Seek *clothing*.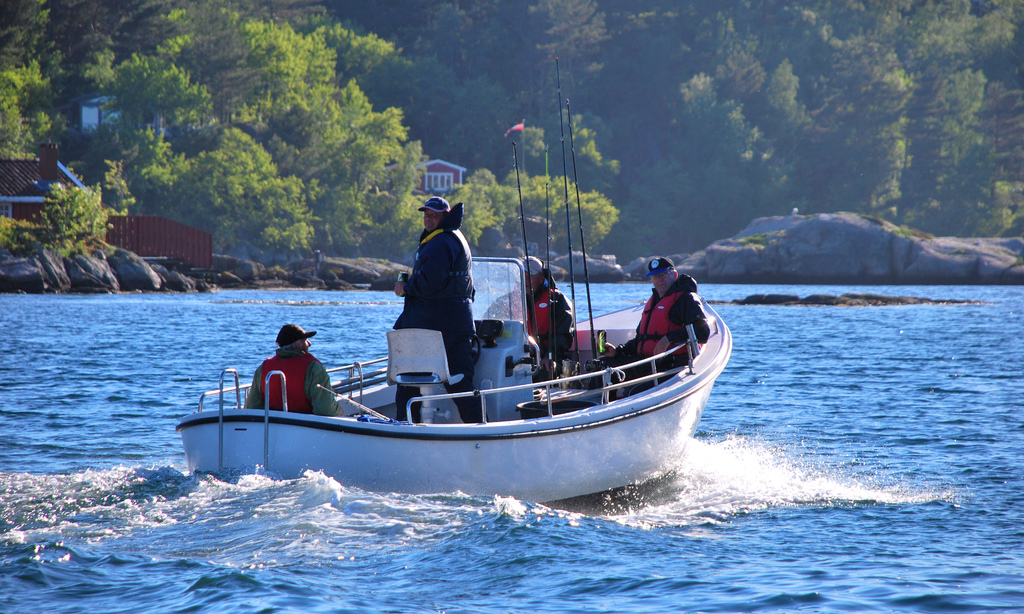
(243,343,340,421).
